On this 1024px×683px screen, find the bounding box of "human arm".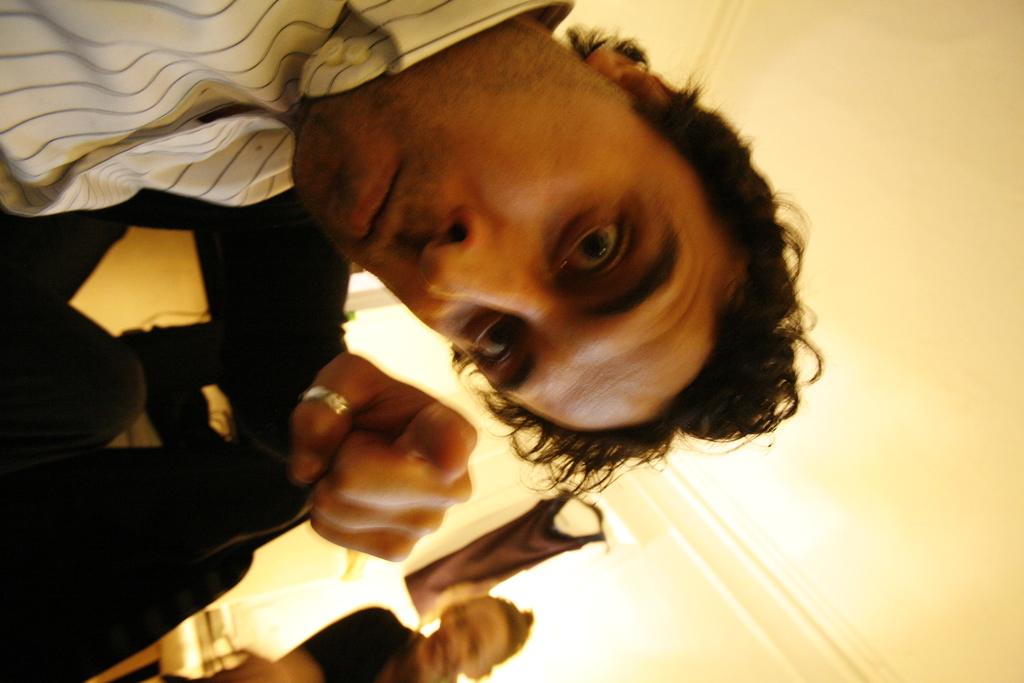
Bounding box: rect(209, 602, 408, 682).
